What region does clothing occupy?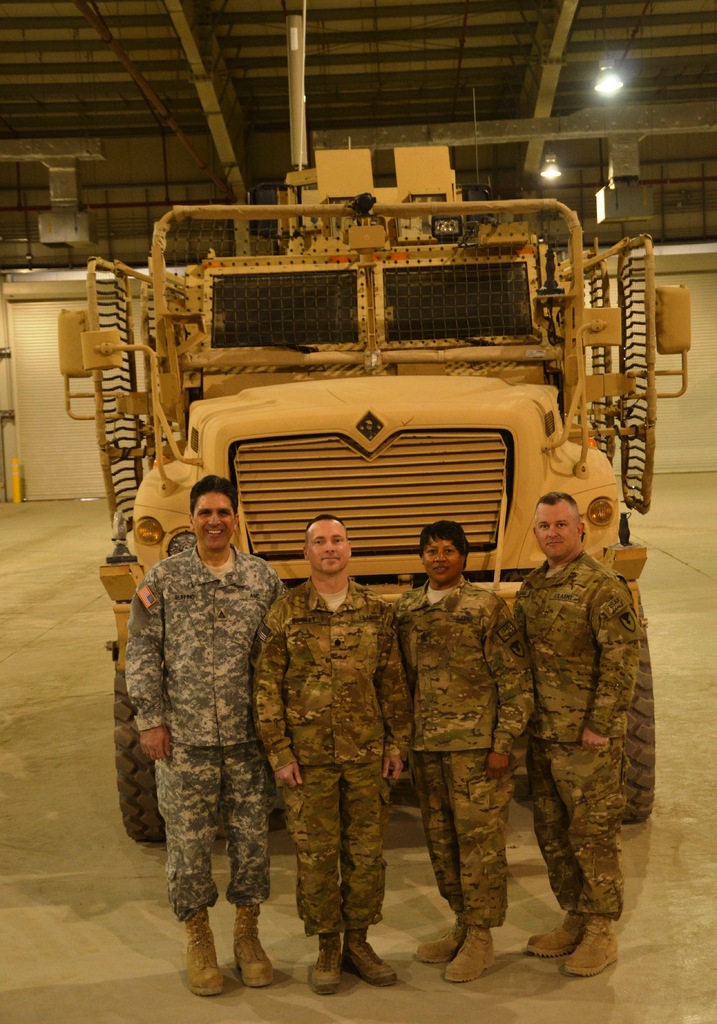
l=386, t=575, r=535, b=941.
